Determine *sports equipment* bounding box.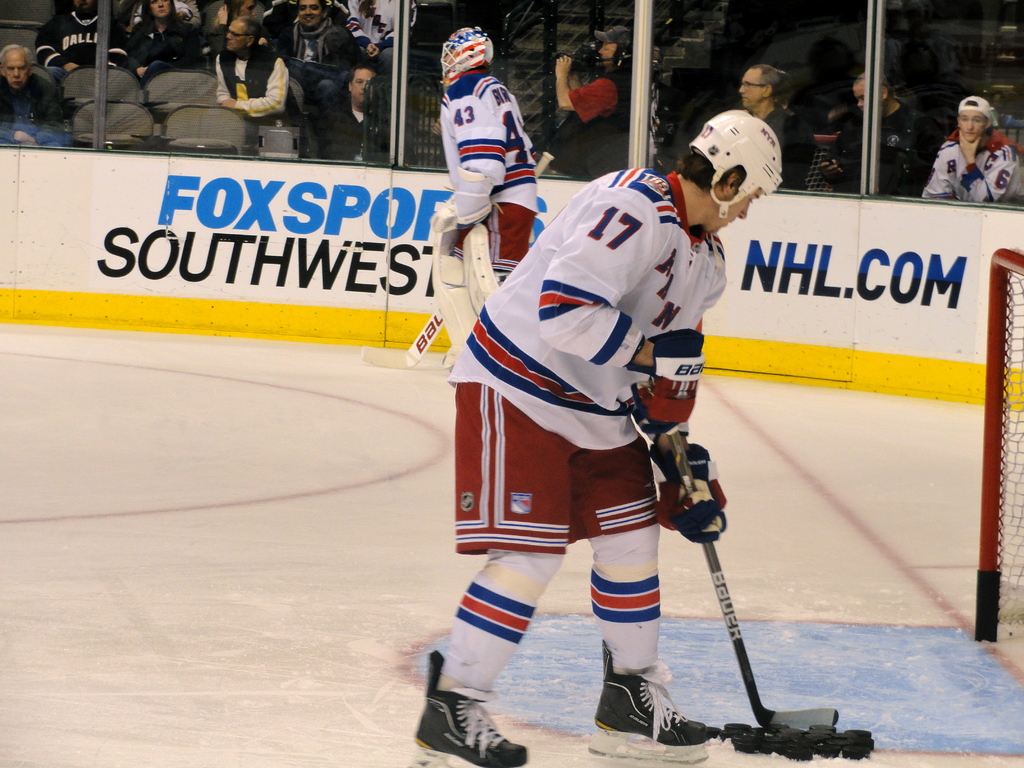
Determined: bbox(975, 252, 1023, 642).
